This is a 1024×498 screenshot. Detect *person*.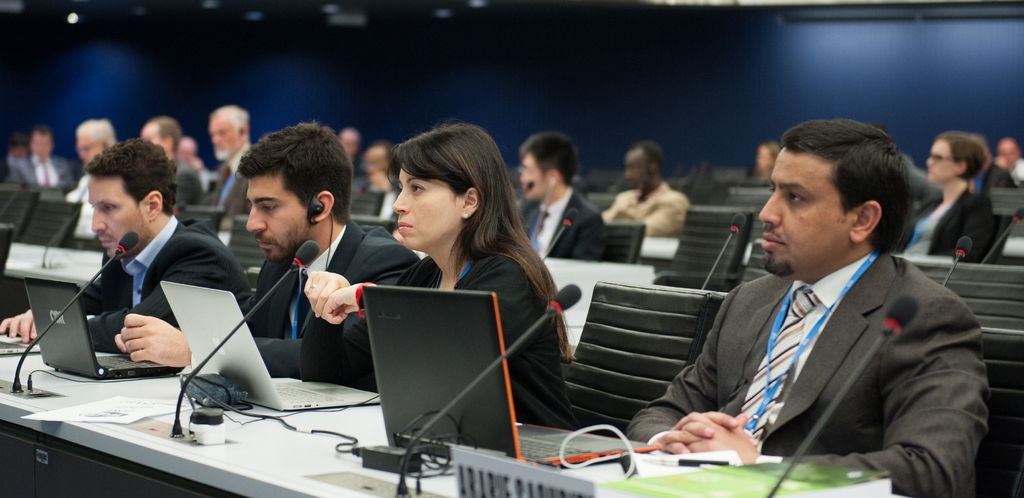
[302, 123, 575, 430].
